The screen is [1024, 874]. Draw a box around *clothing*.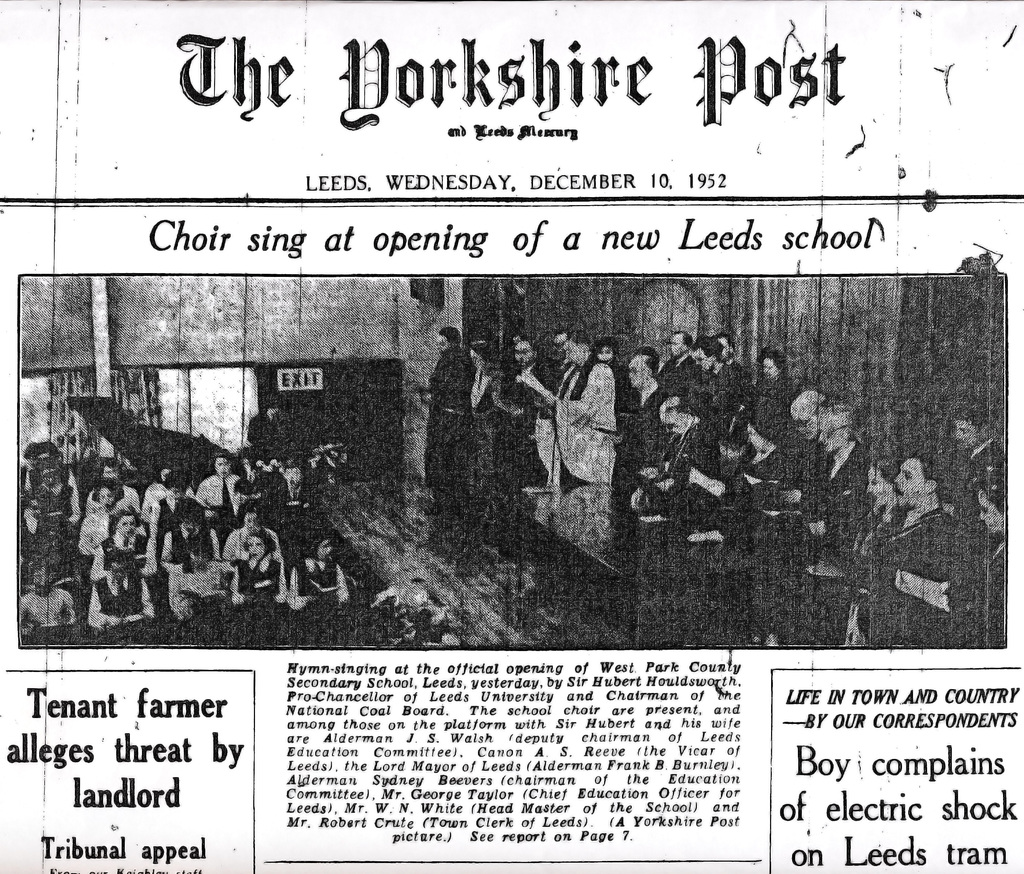
select_region(531, 336, 661, 544).
